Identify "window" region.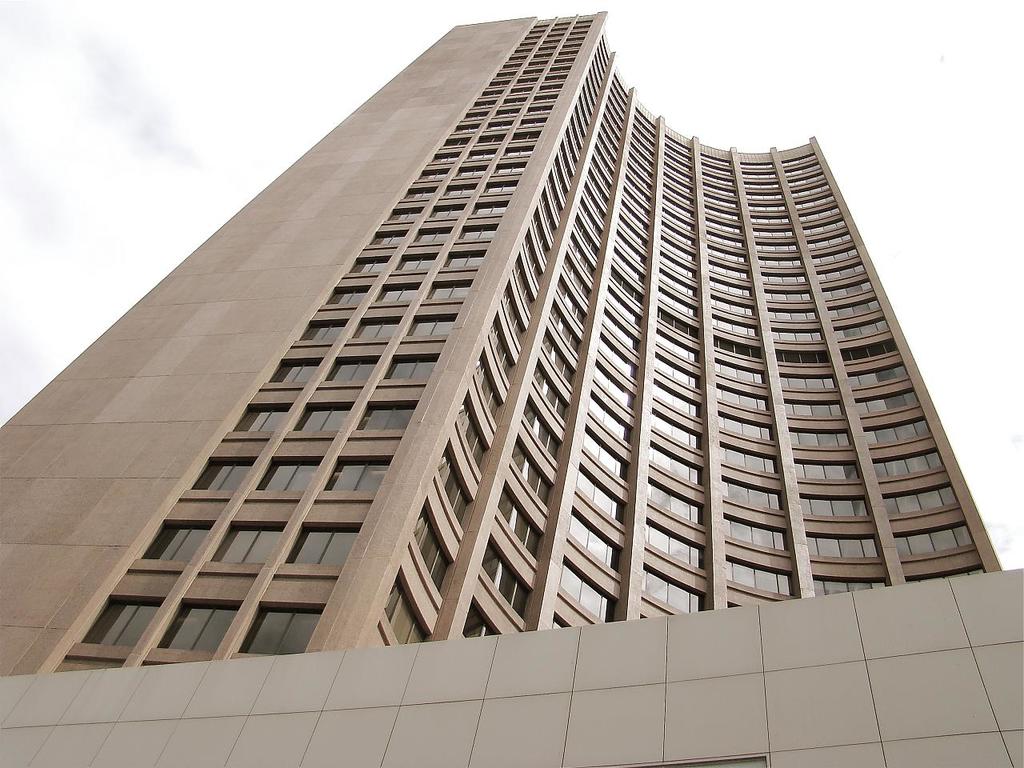
Region: [343,397,418,441].
